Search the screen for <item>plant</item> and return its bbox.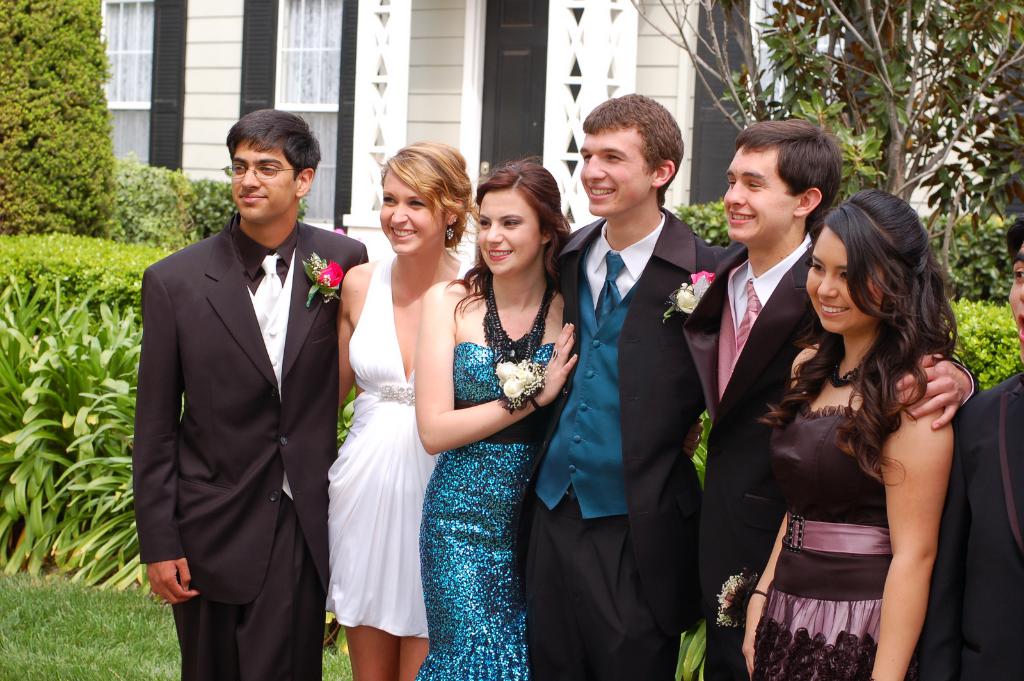
Found: x1=668, y1=199, x2=732, y2=249.
